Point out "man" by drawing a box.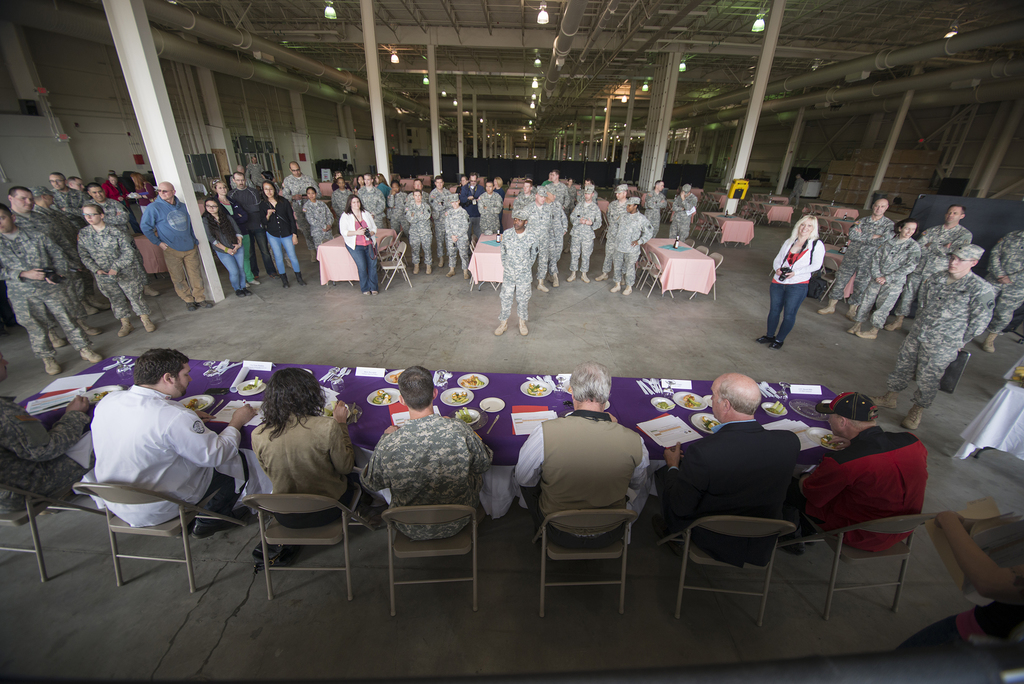
box=[868, 243, 995, 430].
